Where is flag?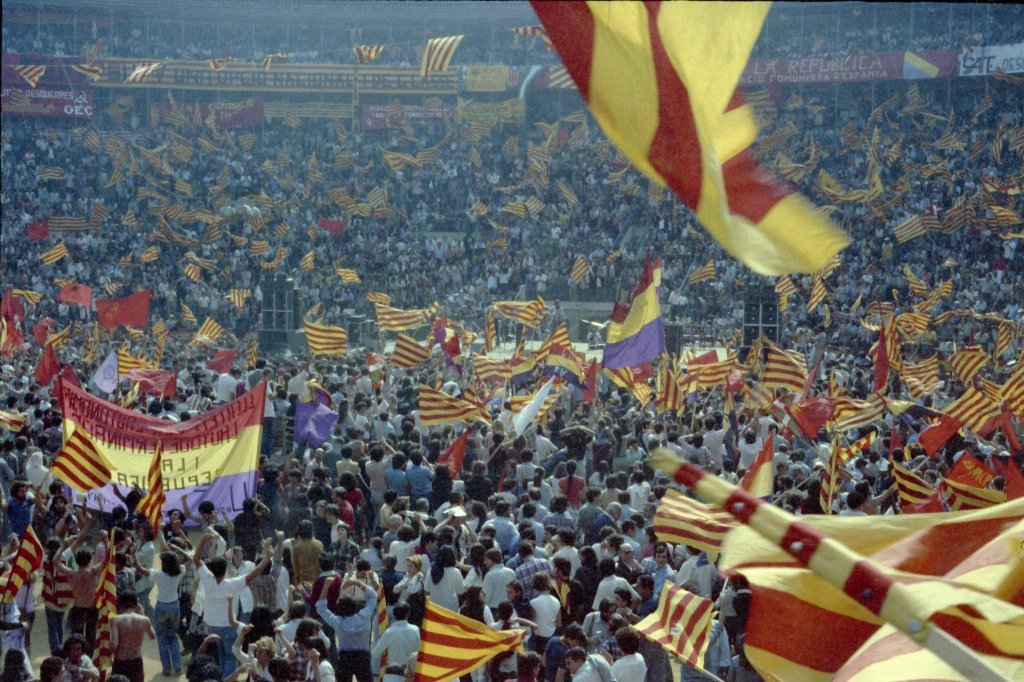
BBox(31, 322, 47, 341).
